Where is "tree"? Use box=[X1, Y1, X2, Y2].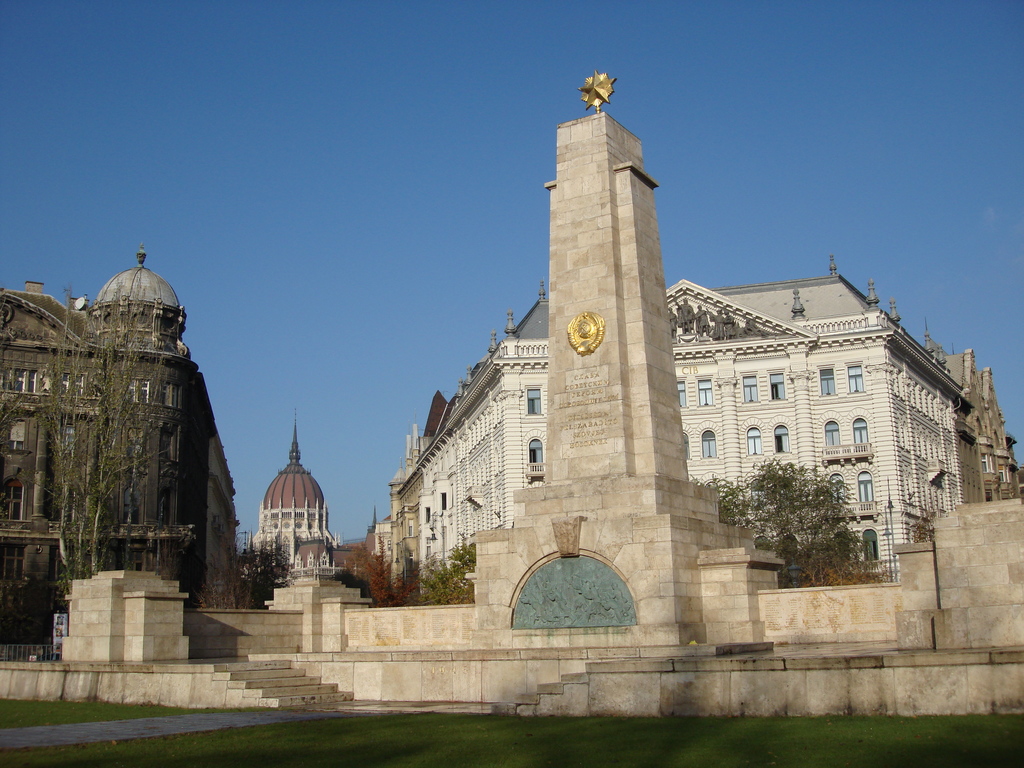
box=[684, 451, 856, 576].
